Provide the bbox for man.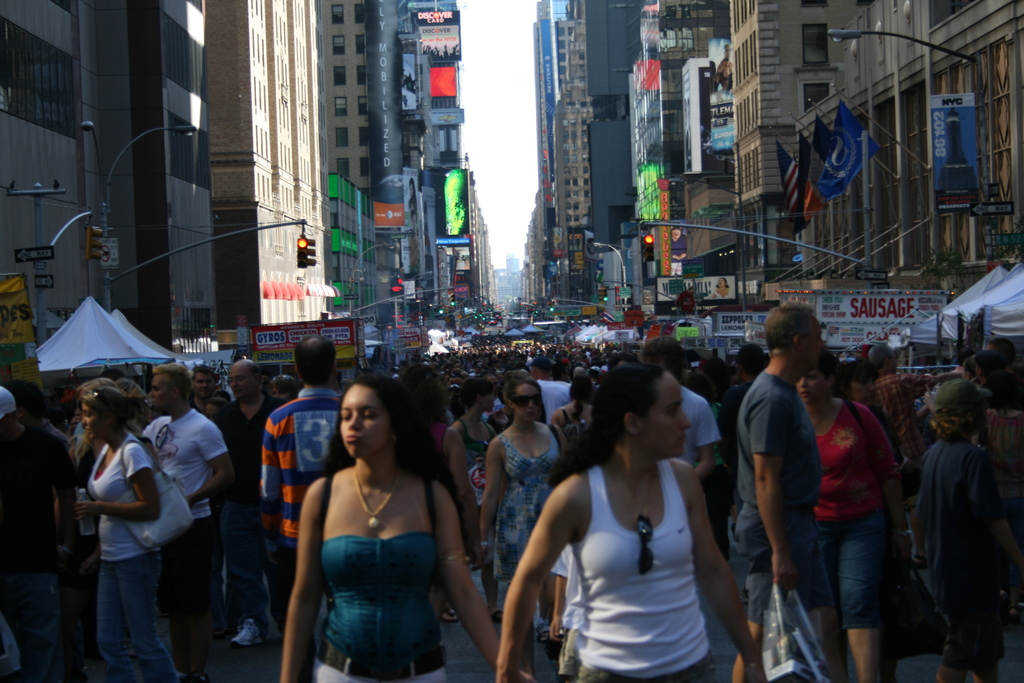
select_region(529, 356, 573, 425).
